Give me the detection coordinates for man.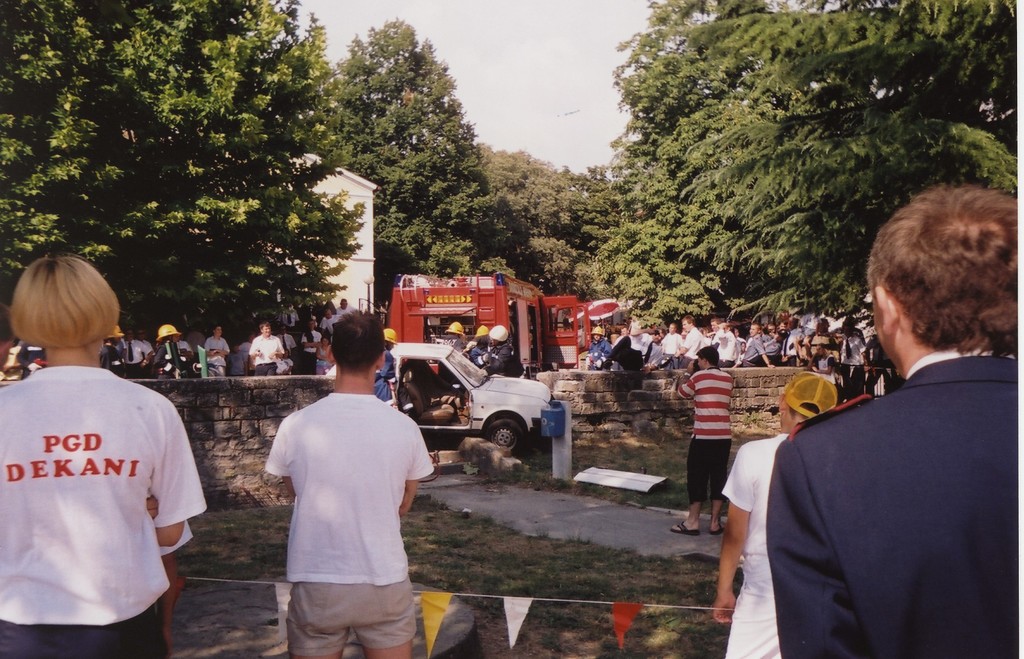
Rect(372, 328, 404, 420).
